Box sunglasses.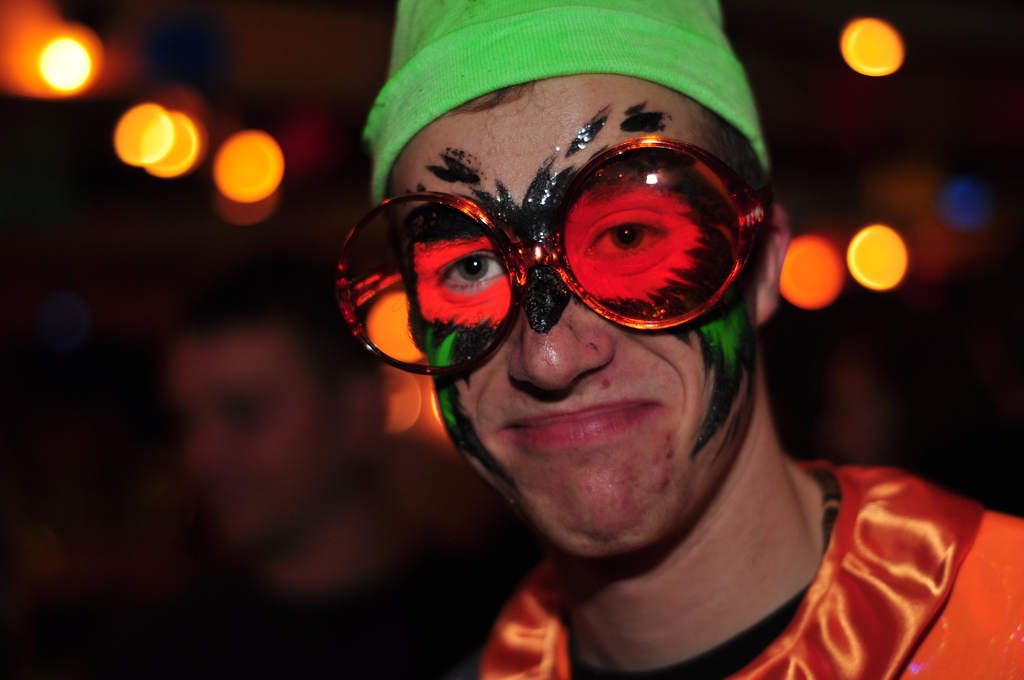
region(335, 136, 781, 369).
